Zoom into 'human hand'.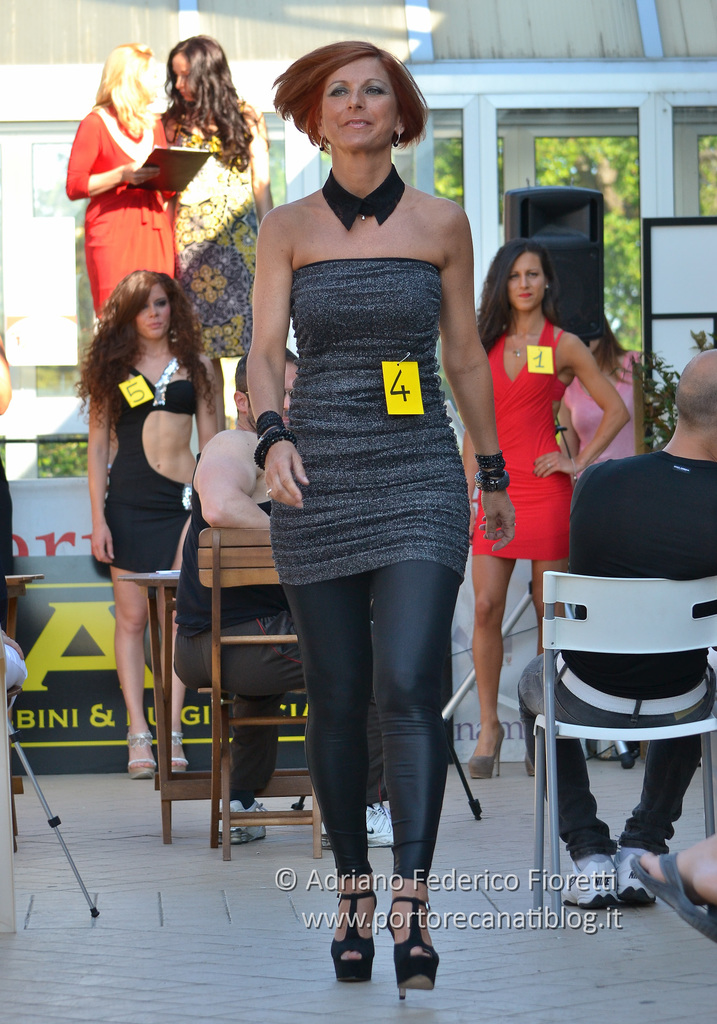
Zoom target: 531,450,573,479.
